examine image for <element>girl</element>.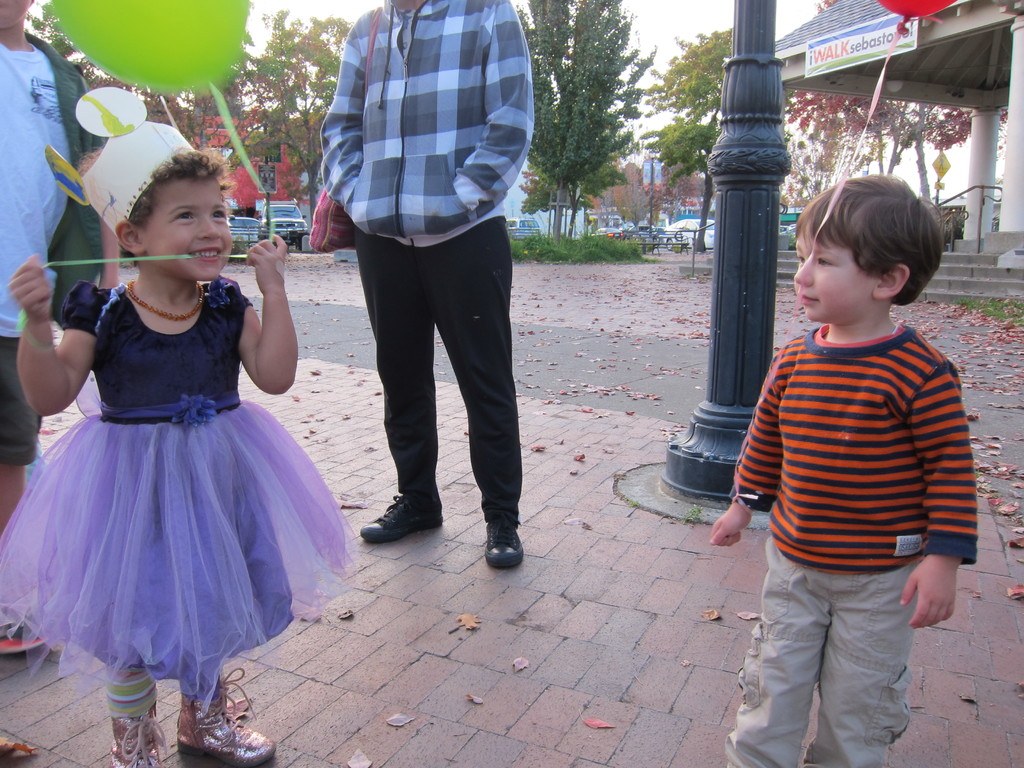
Examination result: BBox(0, 86, 371, 767).
